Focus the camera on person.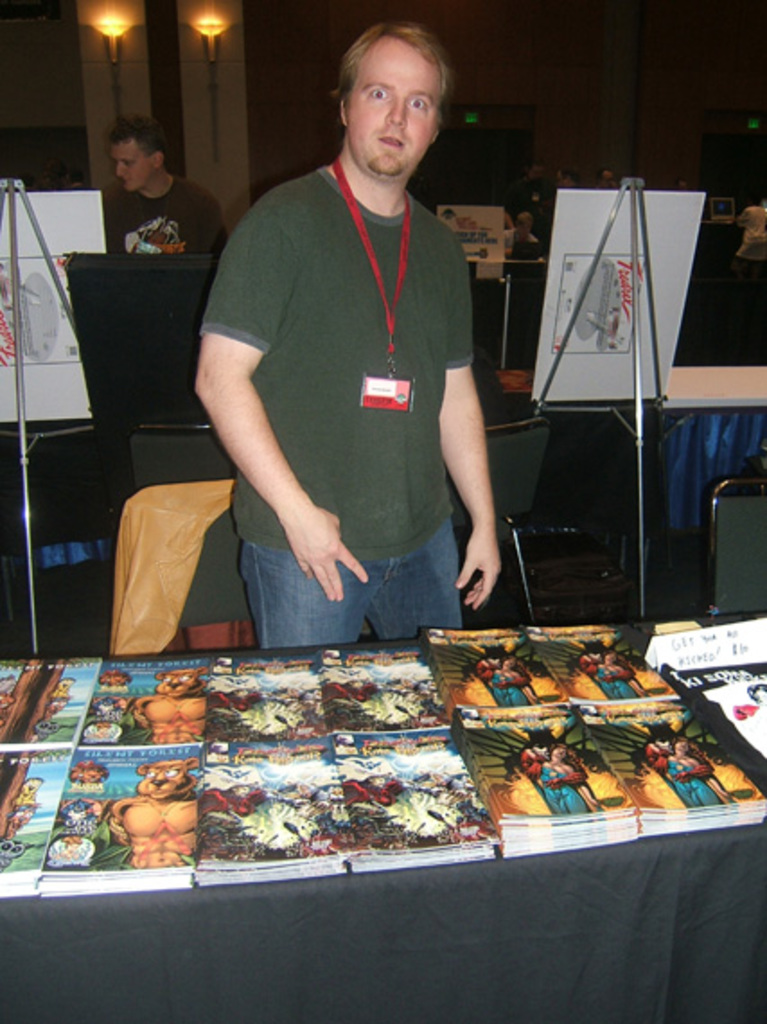
Focus region: (left=577, top=649, right=641, bottom=695).
